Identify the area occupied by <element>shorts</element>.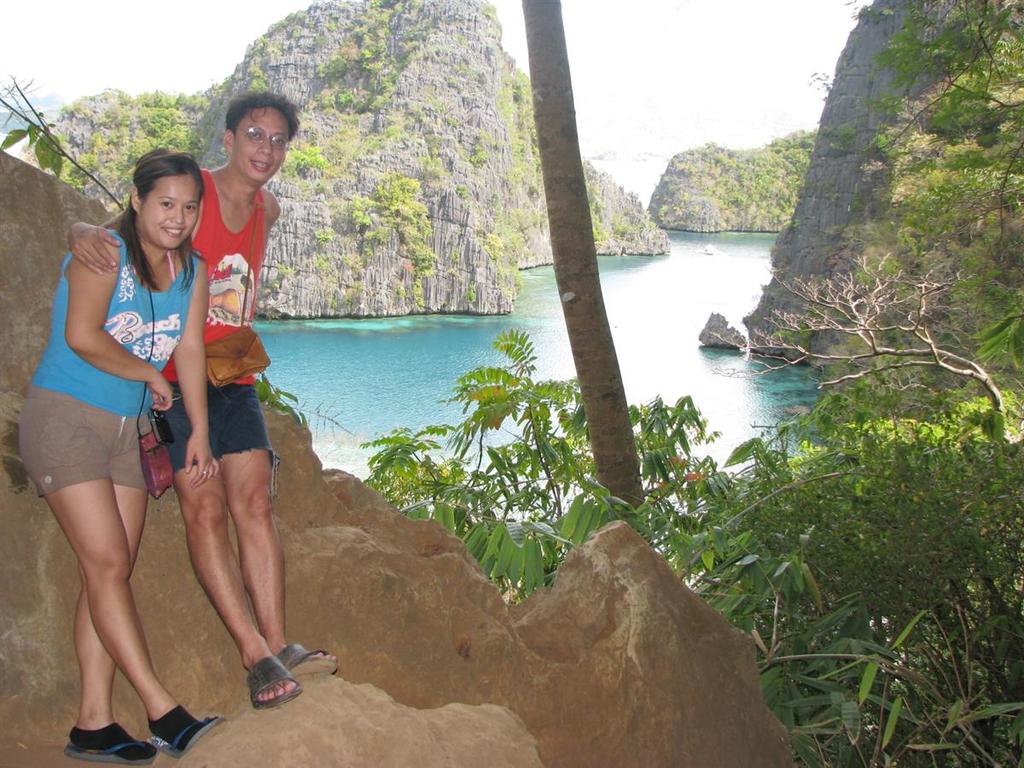
Area: bbox=[160, 383, 268, 481].
